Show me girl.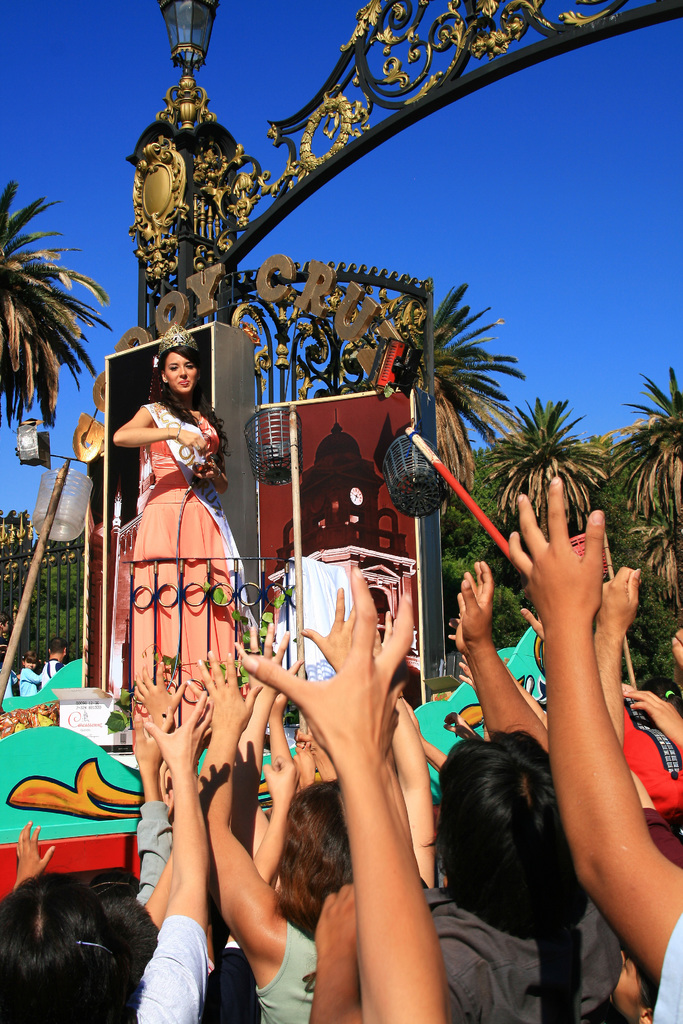
girl is here: Rect(110, 321, 249, 722).
